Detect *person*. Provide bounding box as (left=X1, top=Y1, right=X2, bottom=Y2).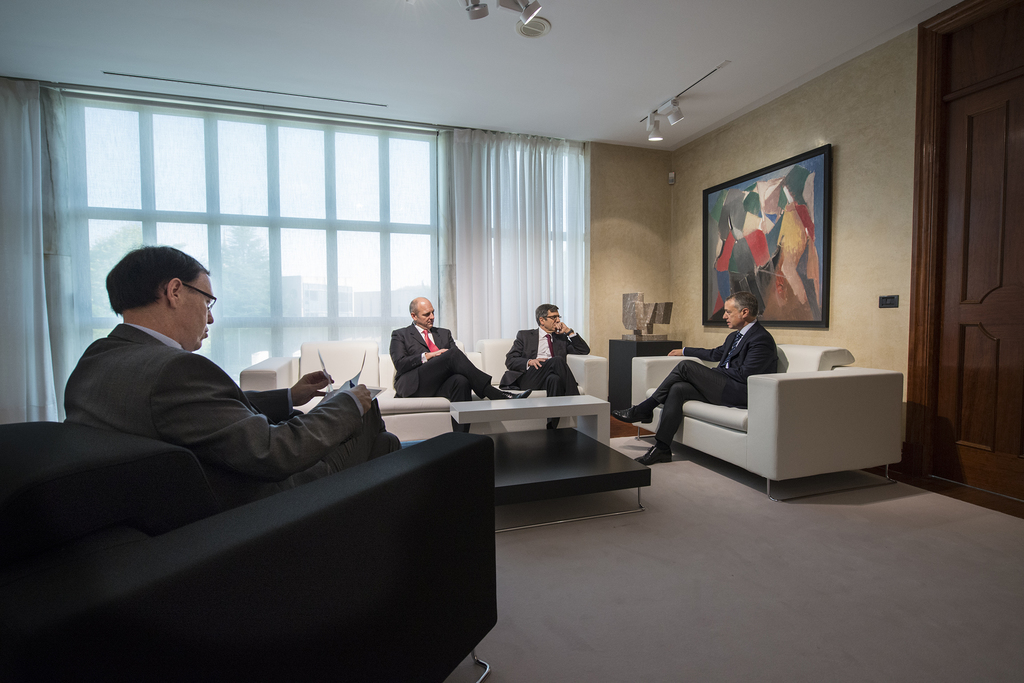
(left=385, top=292, right=532, bottom=431).
